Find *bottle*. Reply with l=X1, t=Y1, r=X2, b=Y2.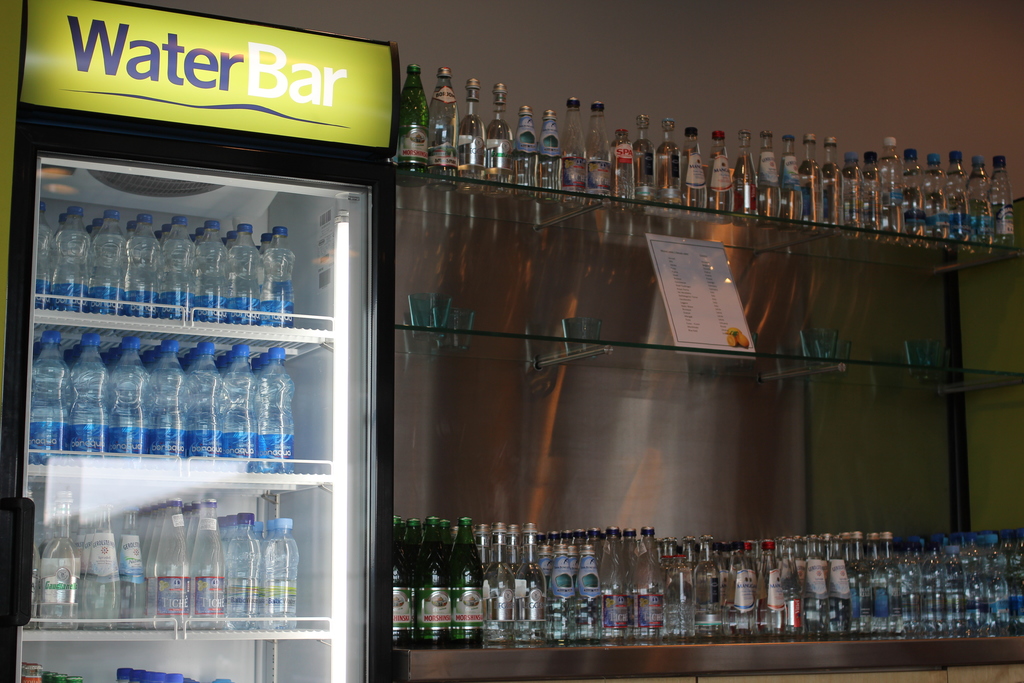
l=630, t=117, r=653, b=201.
